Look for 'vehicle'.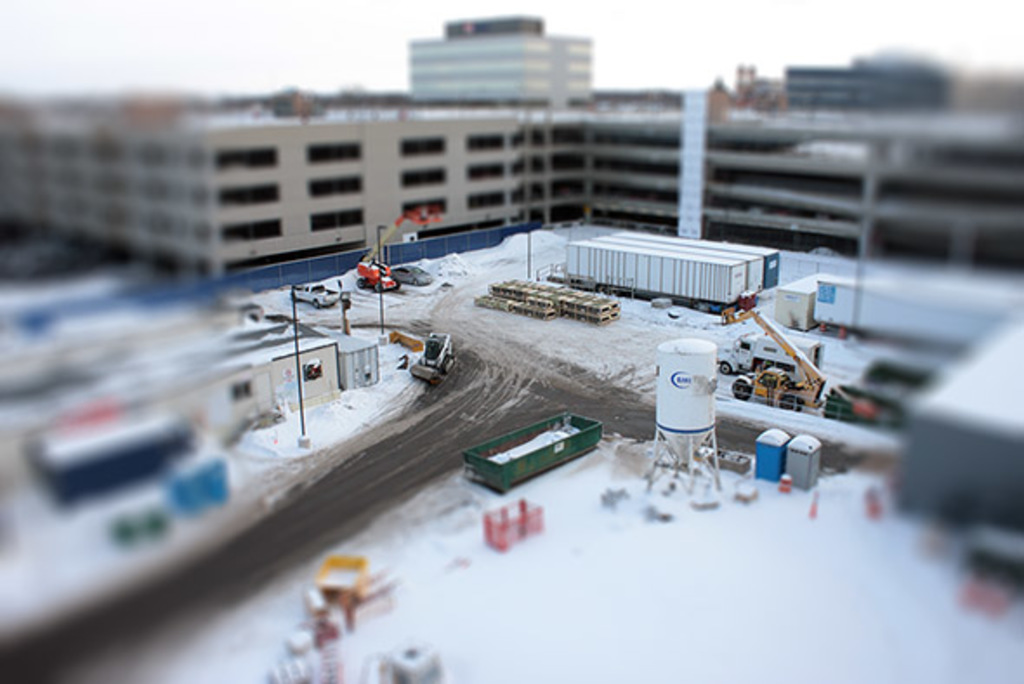
Found: [x1=713, y1=332, x2=826, y2=372].
